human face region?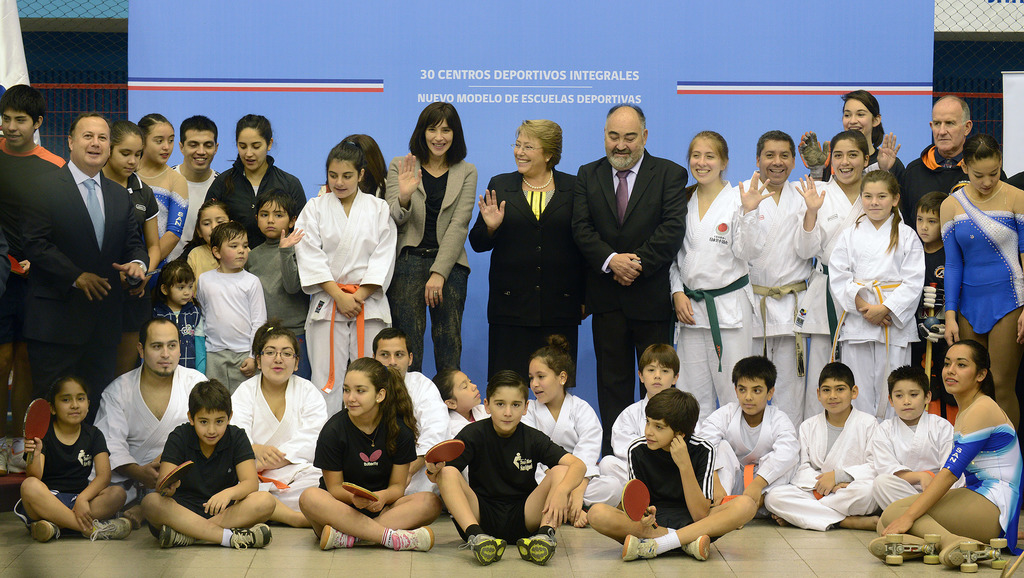
<box>145,324,182,374</box>
